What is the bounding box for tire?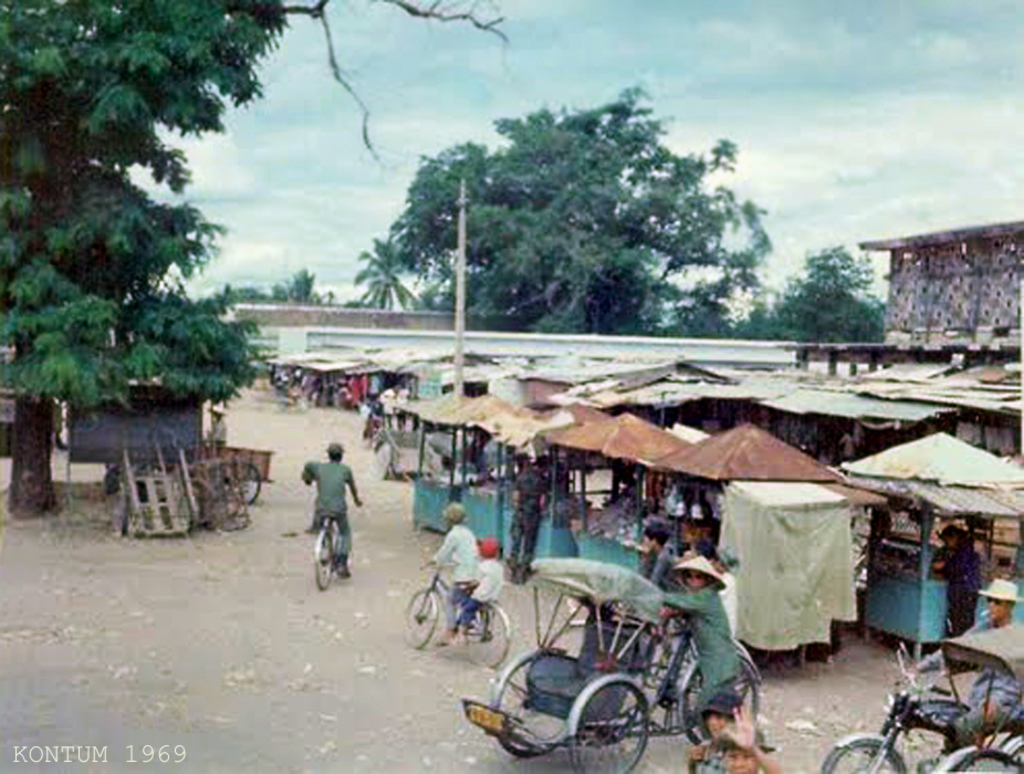
<bbox>675, 661, 763, 753</bbox>.
